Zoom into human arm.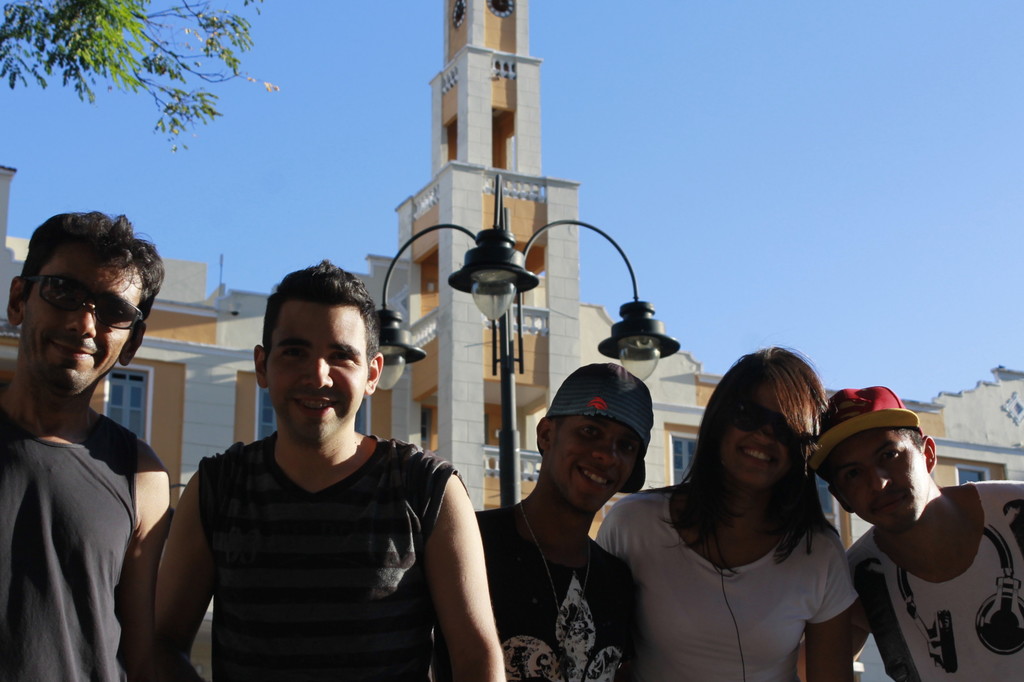
Zoom target: <bbox>413, 467, 503, 681</bbox>.
